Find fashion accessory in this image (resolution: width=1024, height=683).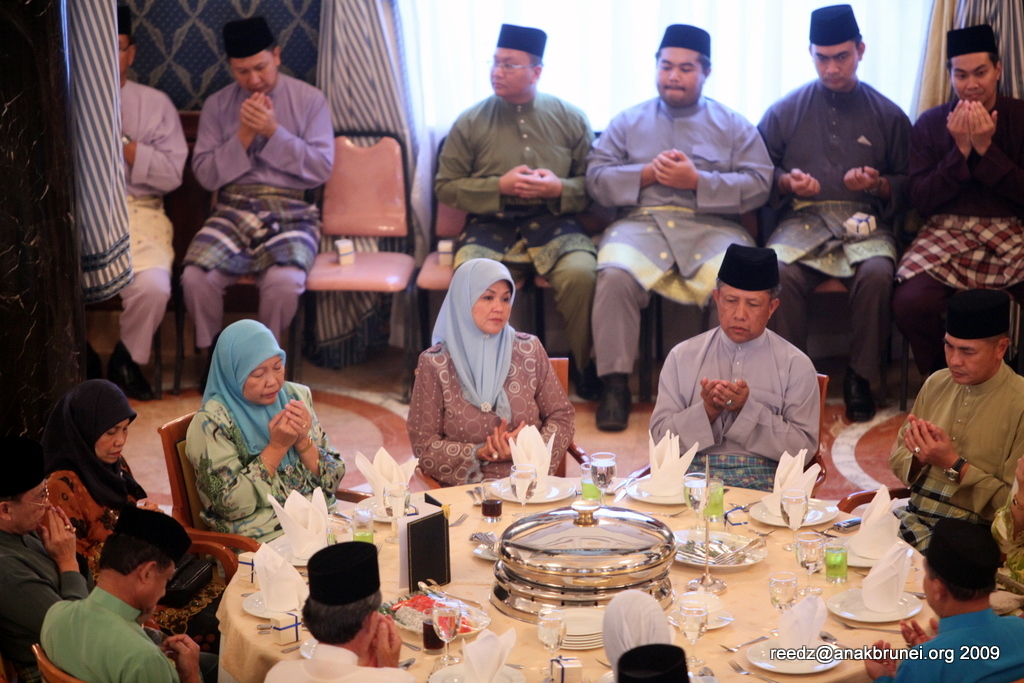
[left=943, top=453, right=969, bottom=483].
